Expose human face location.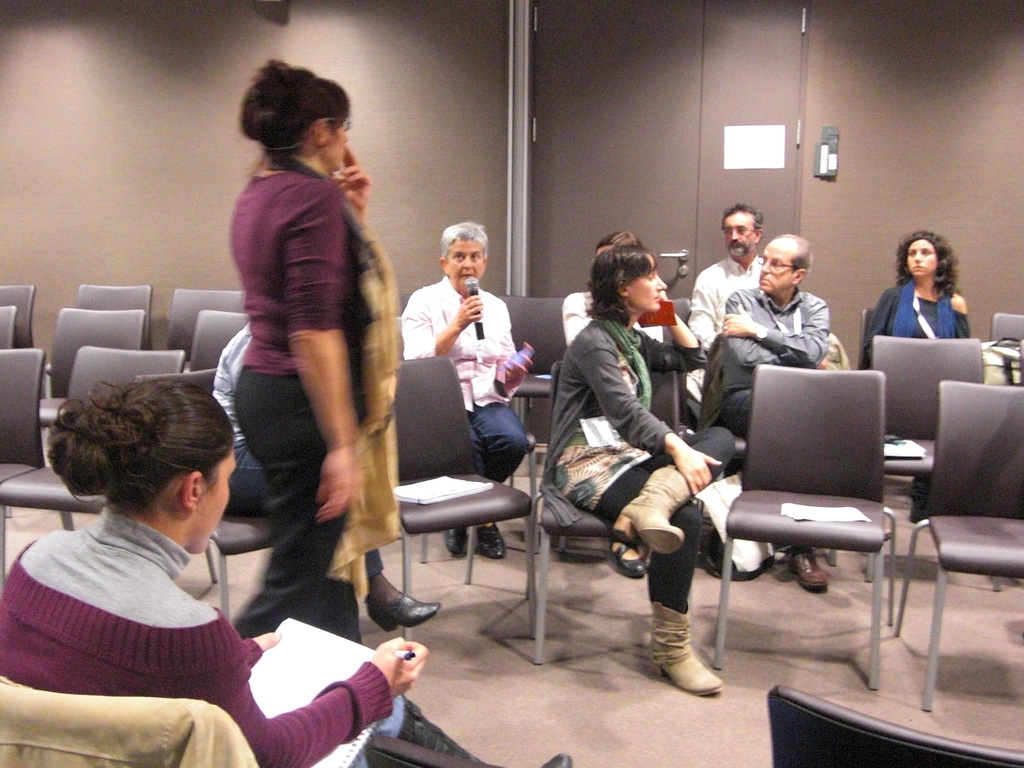
Exposed at region(198, 451, 240, 555).
